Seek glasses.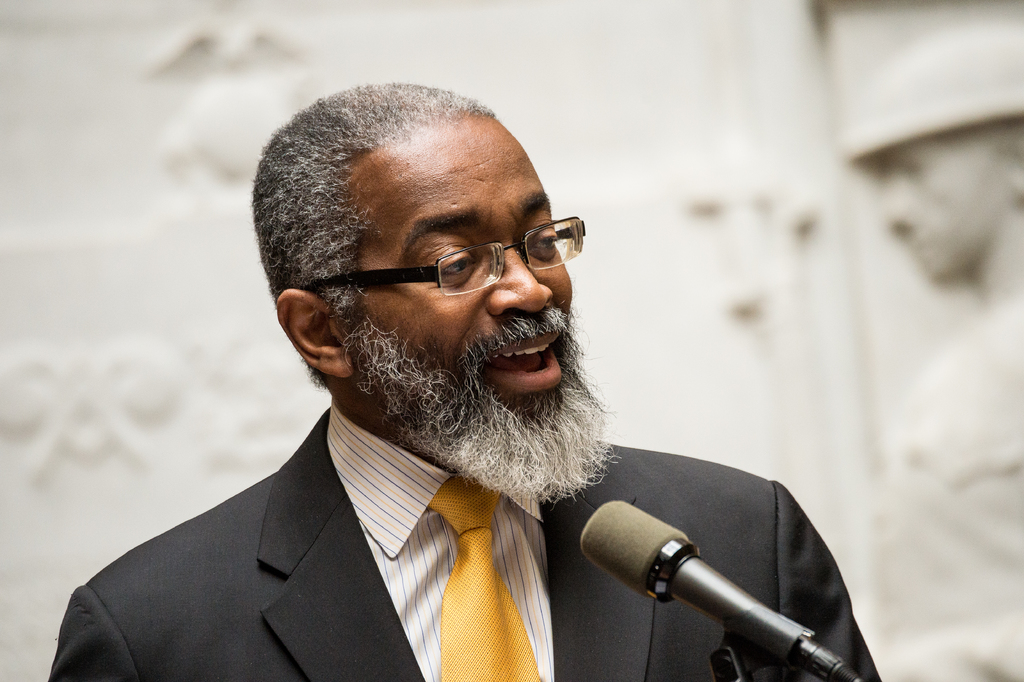
(x1=322, y1=216, x2=593, y2=308).
